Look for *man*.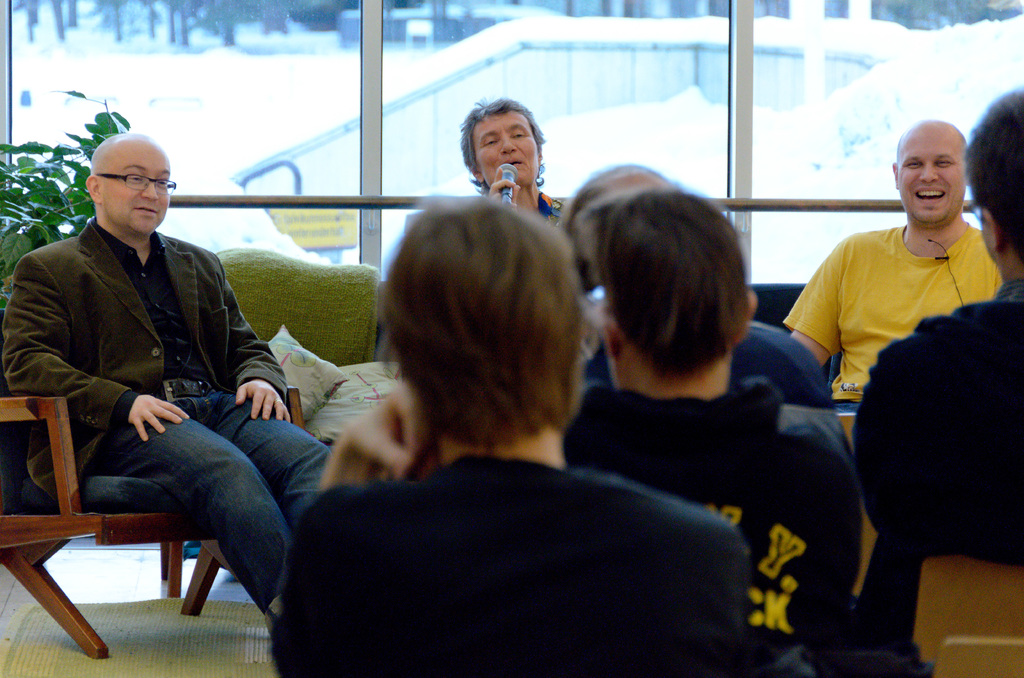
Found: x1=852, y1=91, x2=1023, y2=662.
